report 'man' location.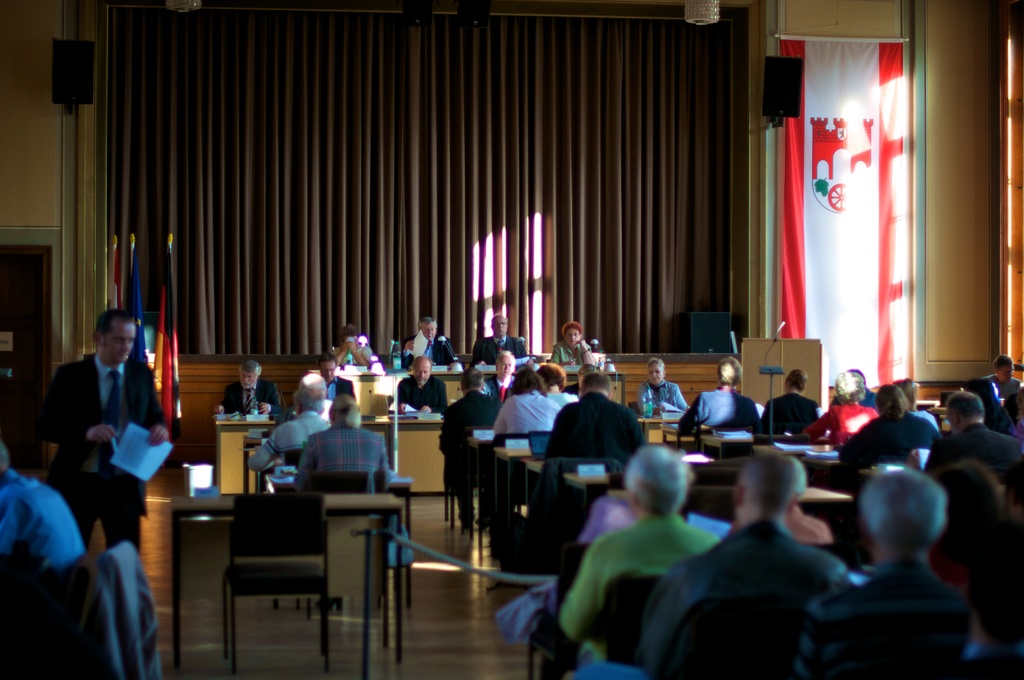
Report: [292, 360, 355, 404].
